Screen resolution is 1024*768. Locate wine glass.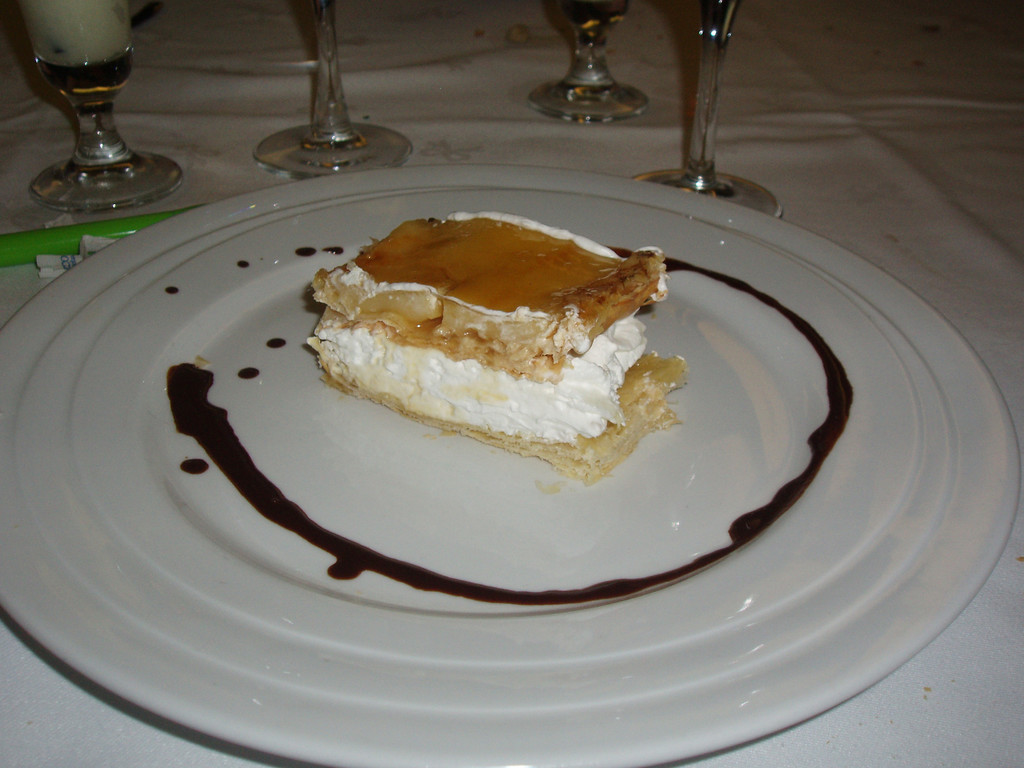
box=[256, 0, 404, 175].
